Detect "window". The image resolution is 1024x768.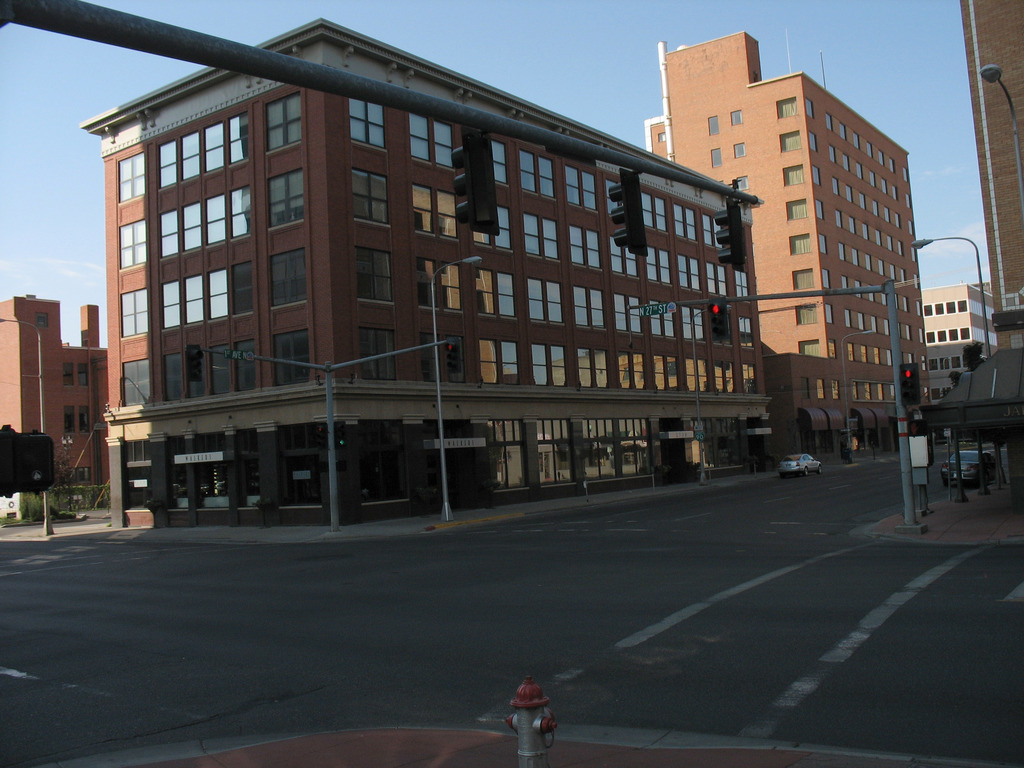
<bbox>825, 301, 833, 327</bbox>.
